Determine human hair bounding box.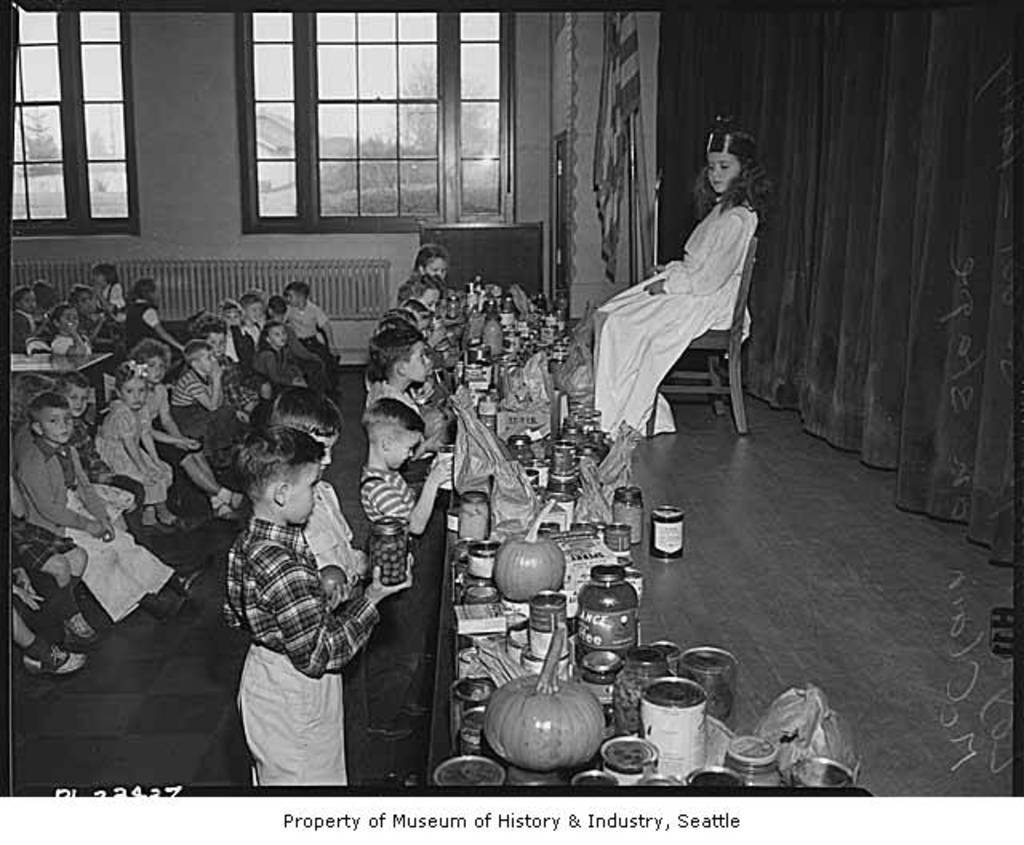
Determined: (690, 118, 773, 222).
